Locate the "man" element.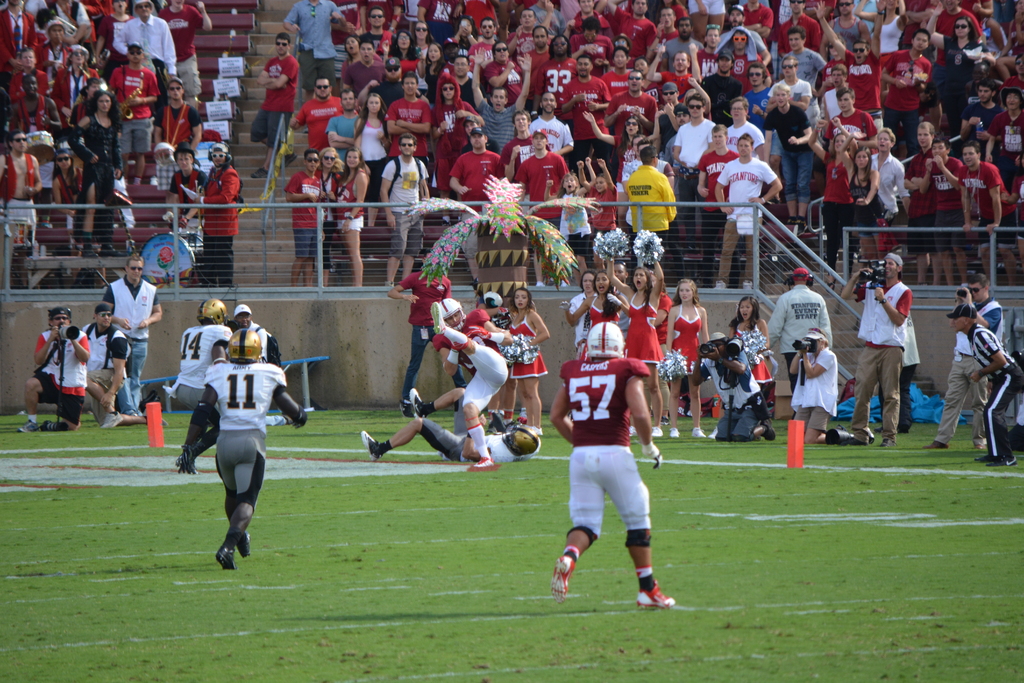
Element bbox: select_region(451, 58, 484, 115).
